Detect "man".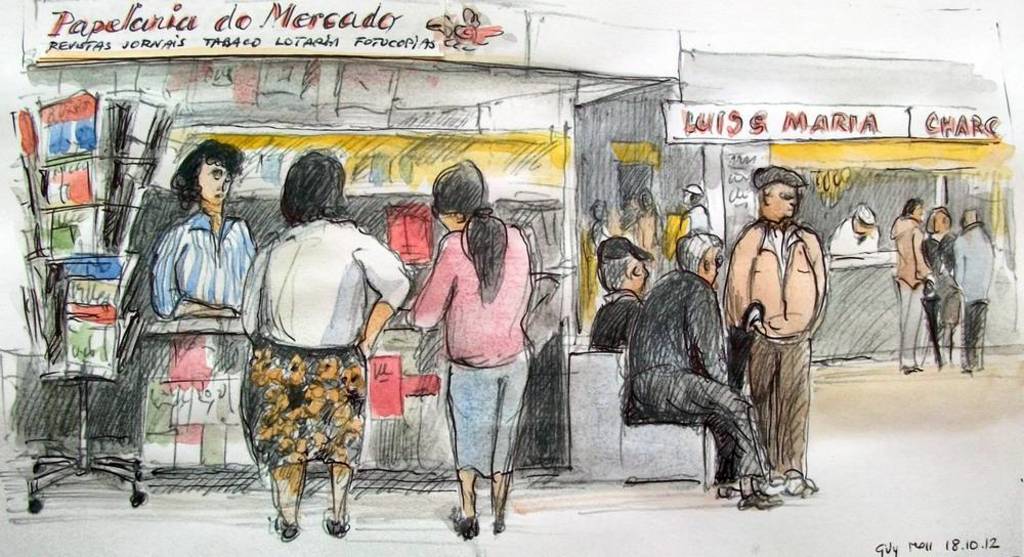
Detected at (left=891, top=199, right=931, bottom=380).
